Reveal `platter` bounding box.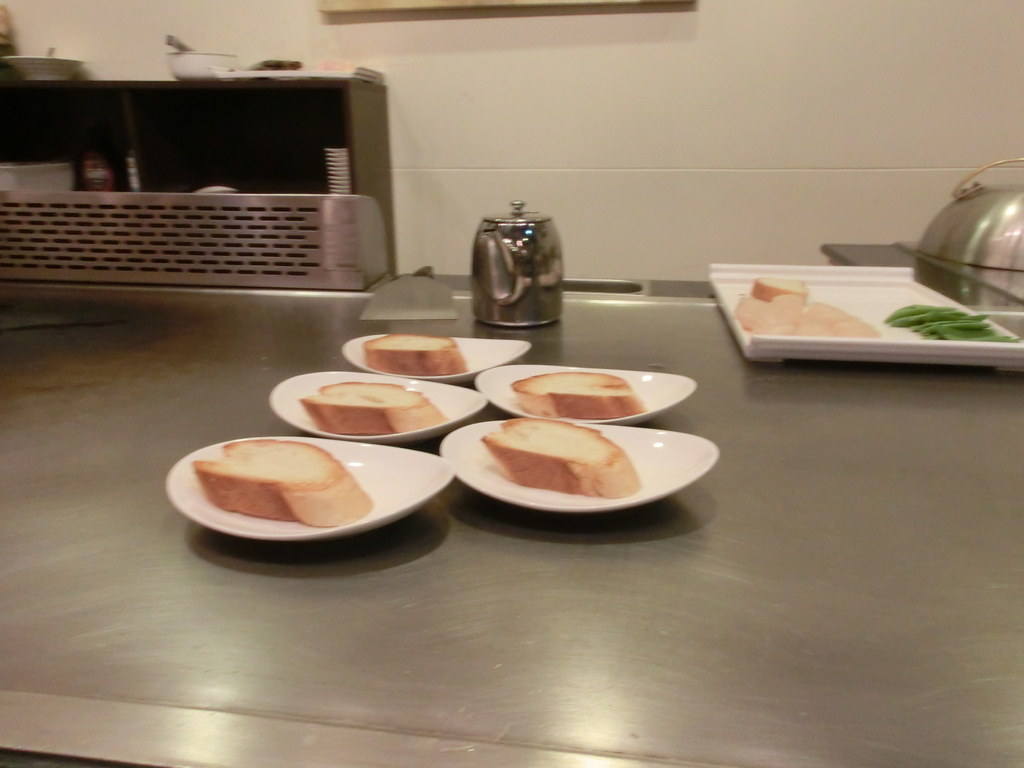
Revealed: <box>477,367,694,422</box>.
